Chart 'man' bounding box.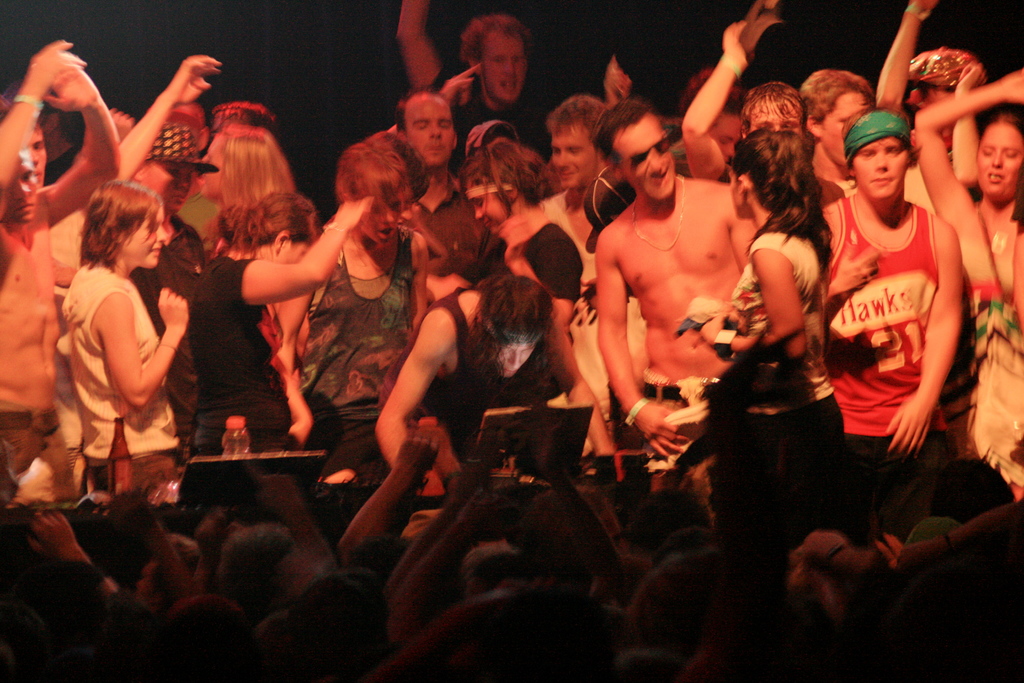
Charted: detection(0, 71, 88, 189).
